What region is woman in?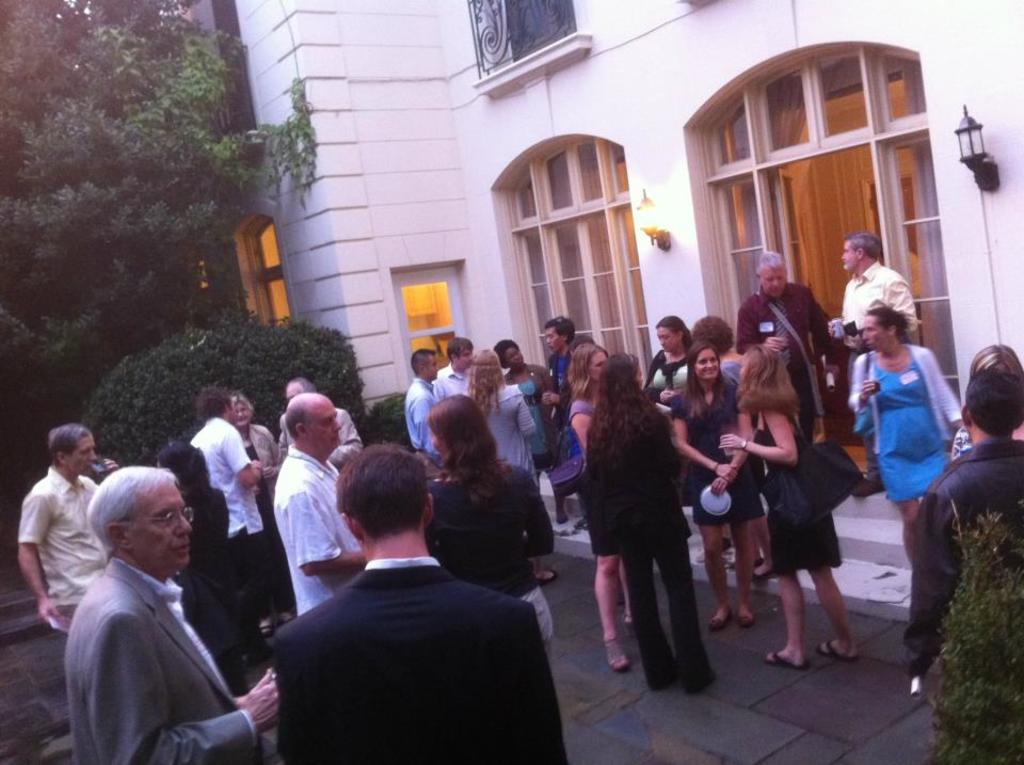
570,346,614,675.
